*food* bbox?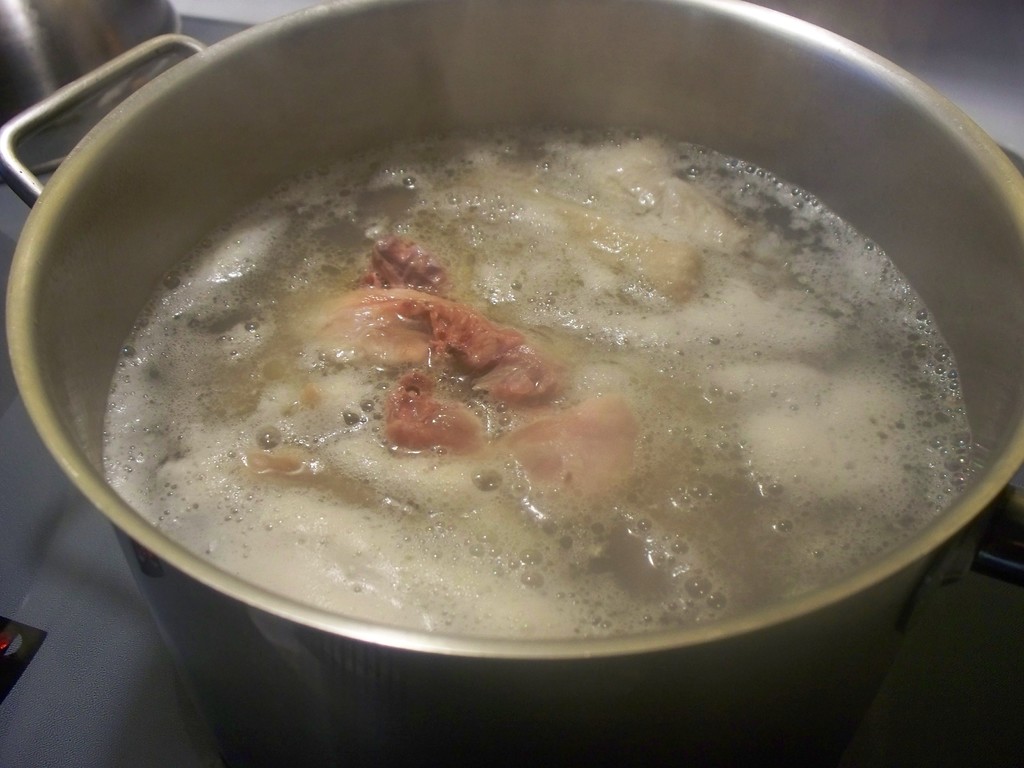
rect(120, 137, 935, 639)
